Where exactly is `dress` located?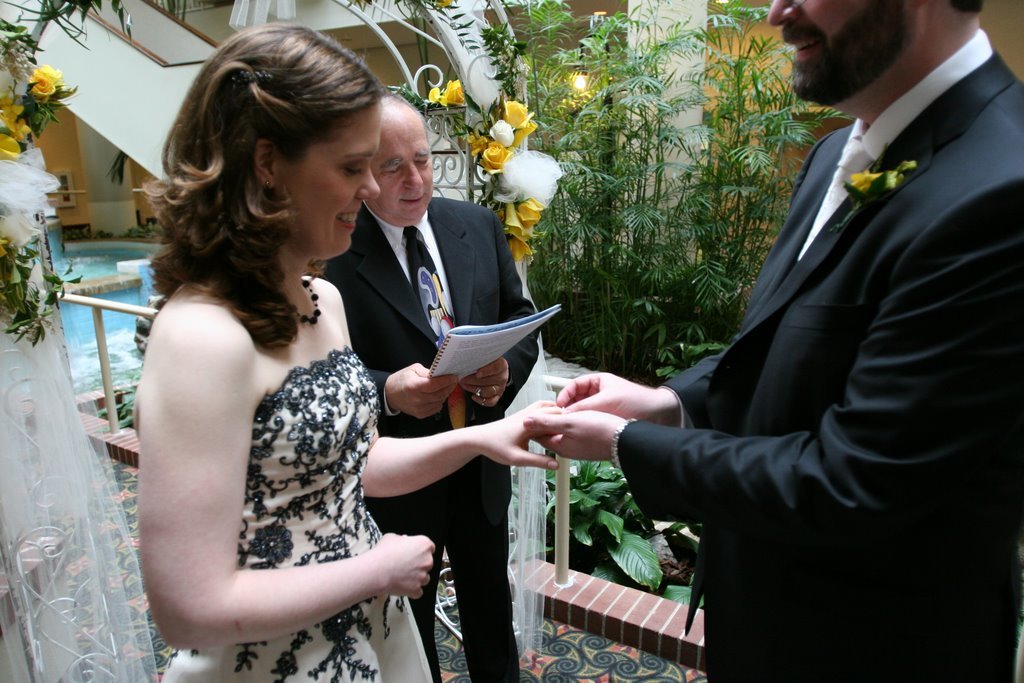
Its bounding box is box=[158, 347, 435, 682].
